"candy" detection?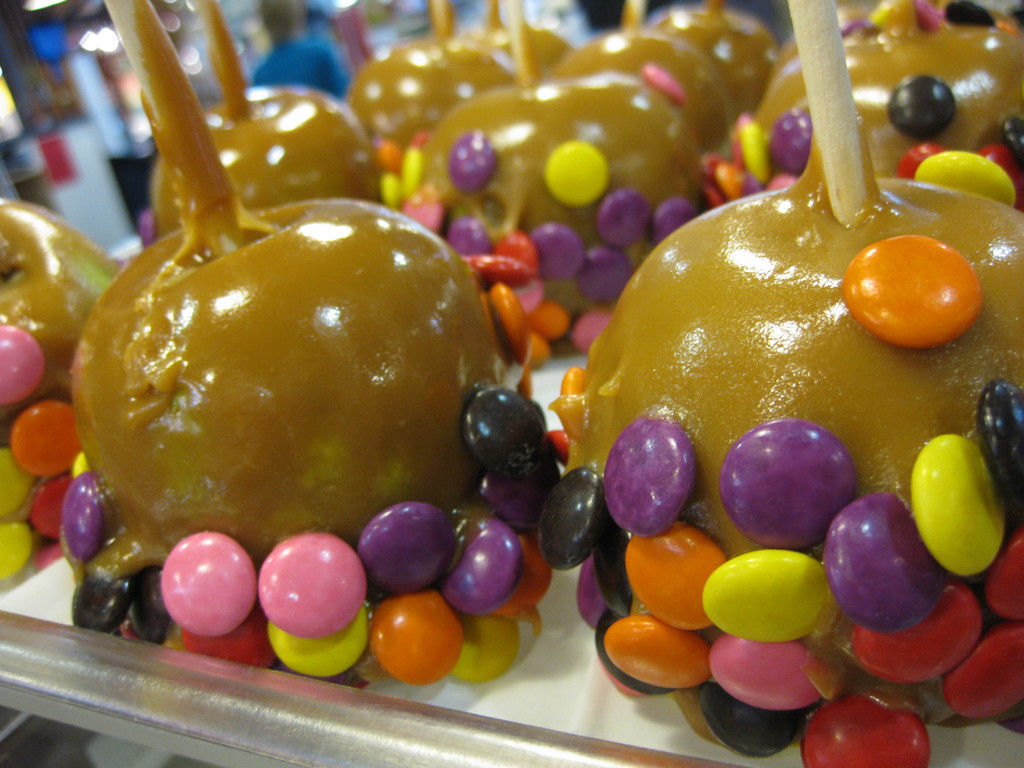
select_region(6, 51, 1023, 734)
